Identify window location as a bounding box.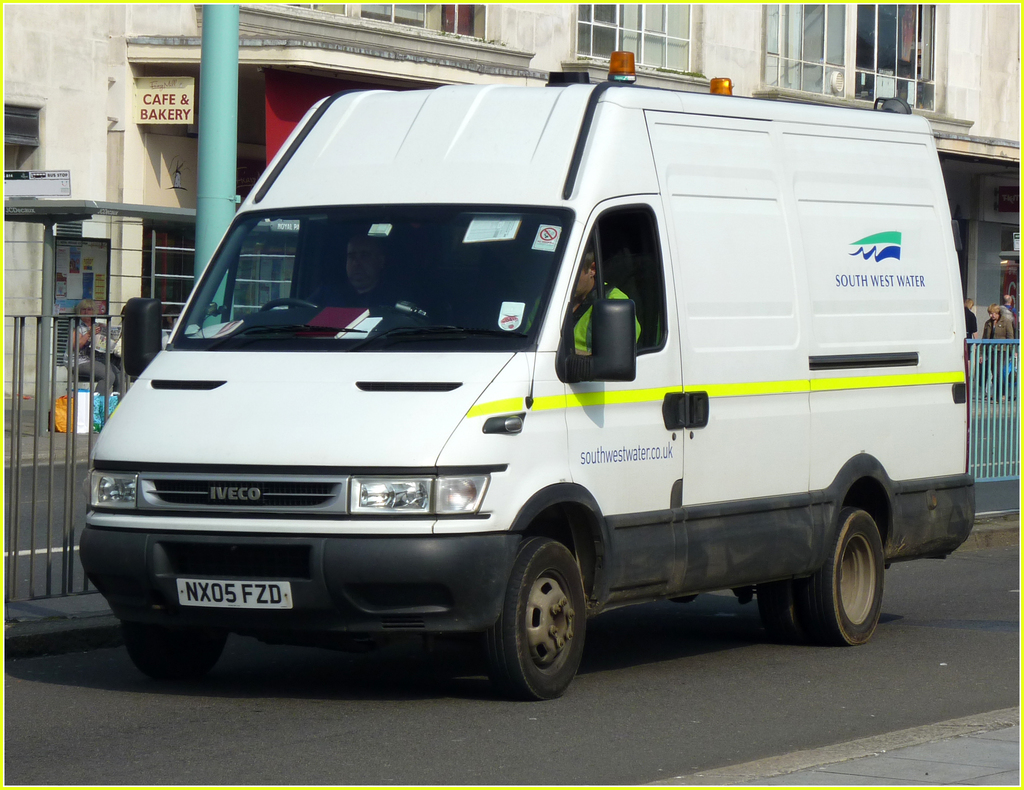
571,0,700,78.
